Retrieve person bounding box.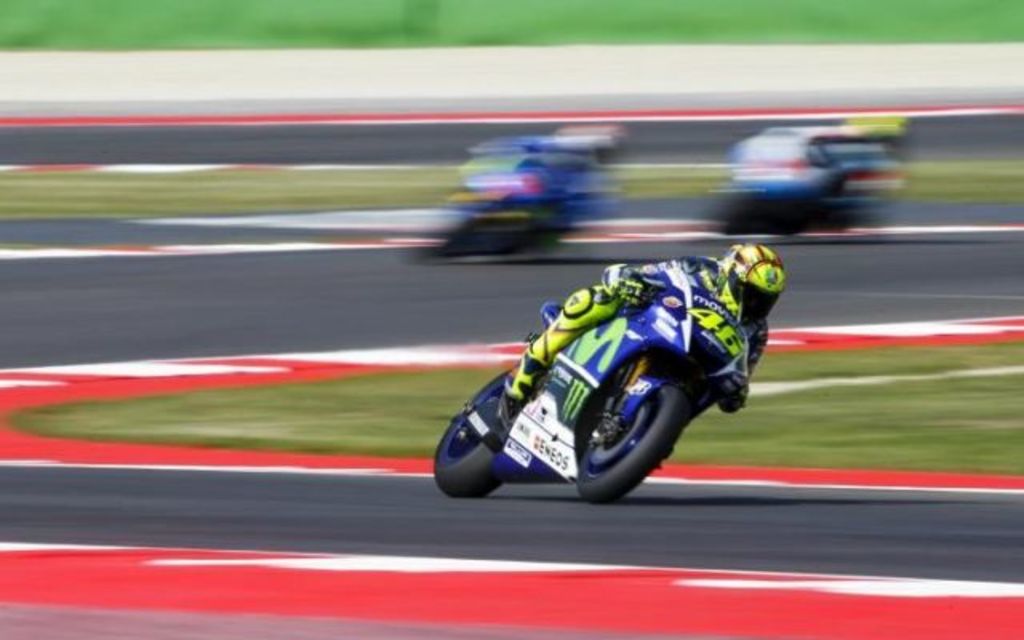
Bounding box: <box>445,230,778,498</box>.
